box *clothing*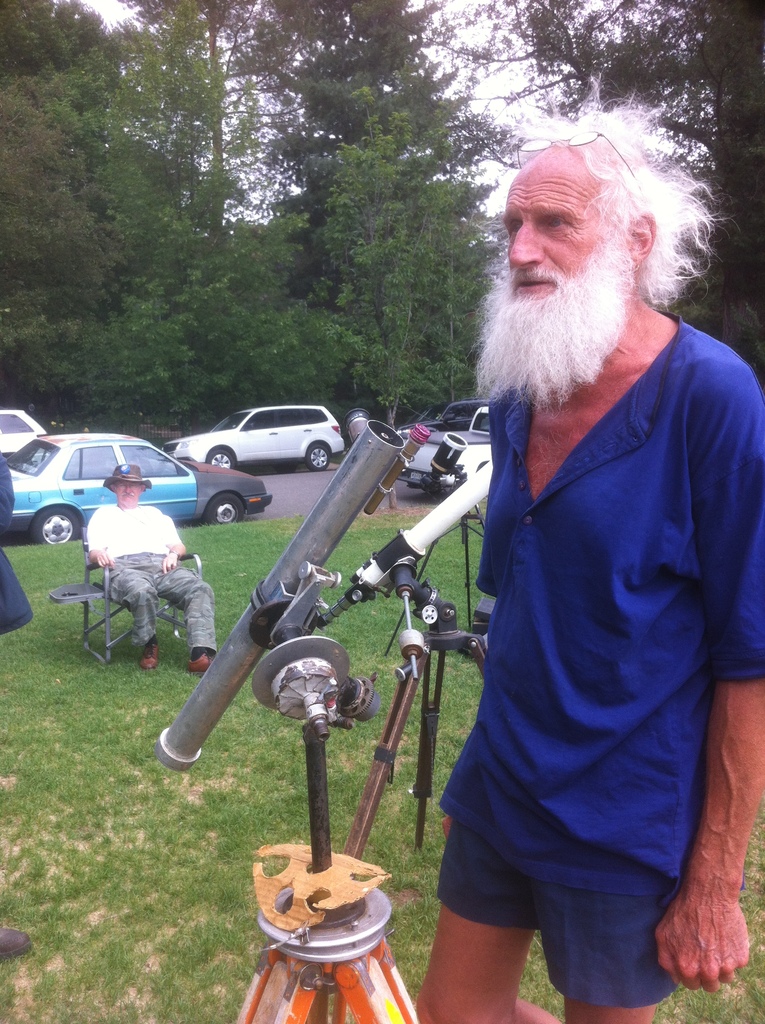
[86, 507, 215, 648]
